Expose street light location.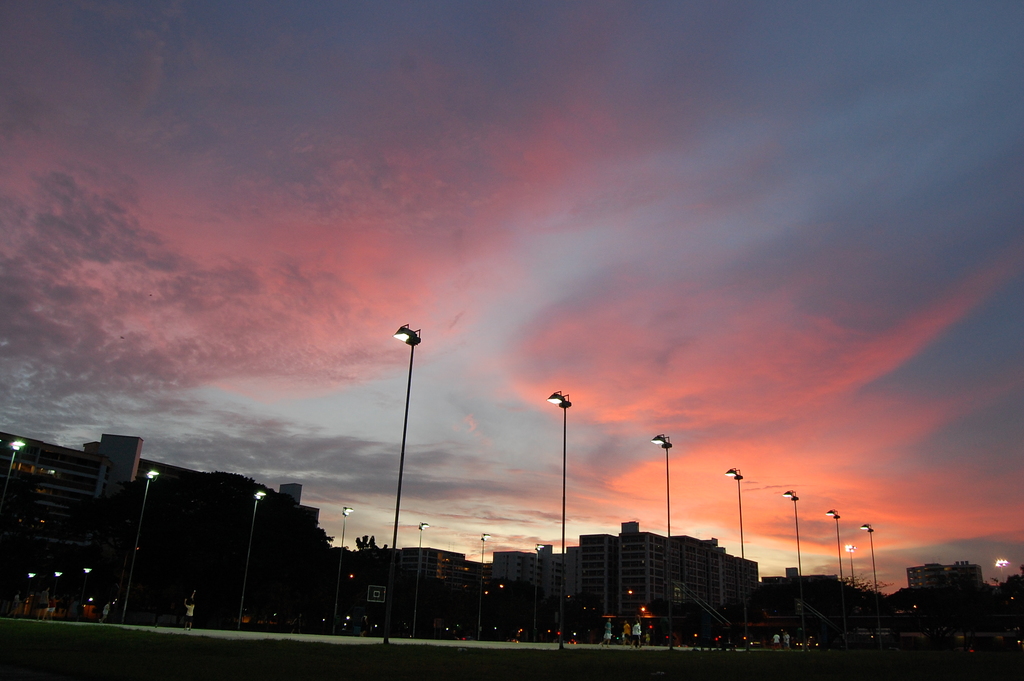
Exposed at rect(823, 510, 852, 645).
